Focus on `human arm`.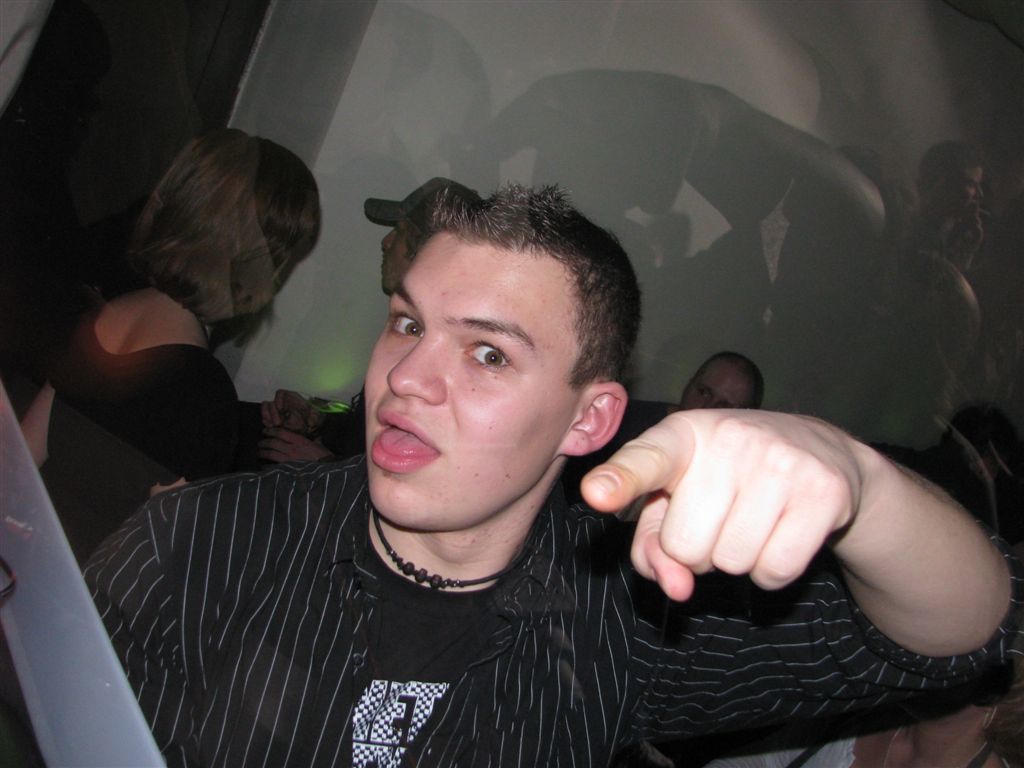
Focused at l=262, t=426, r=333, b=473.
